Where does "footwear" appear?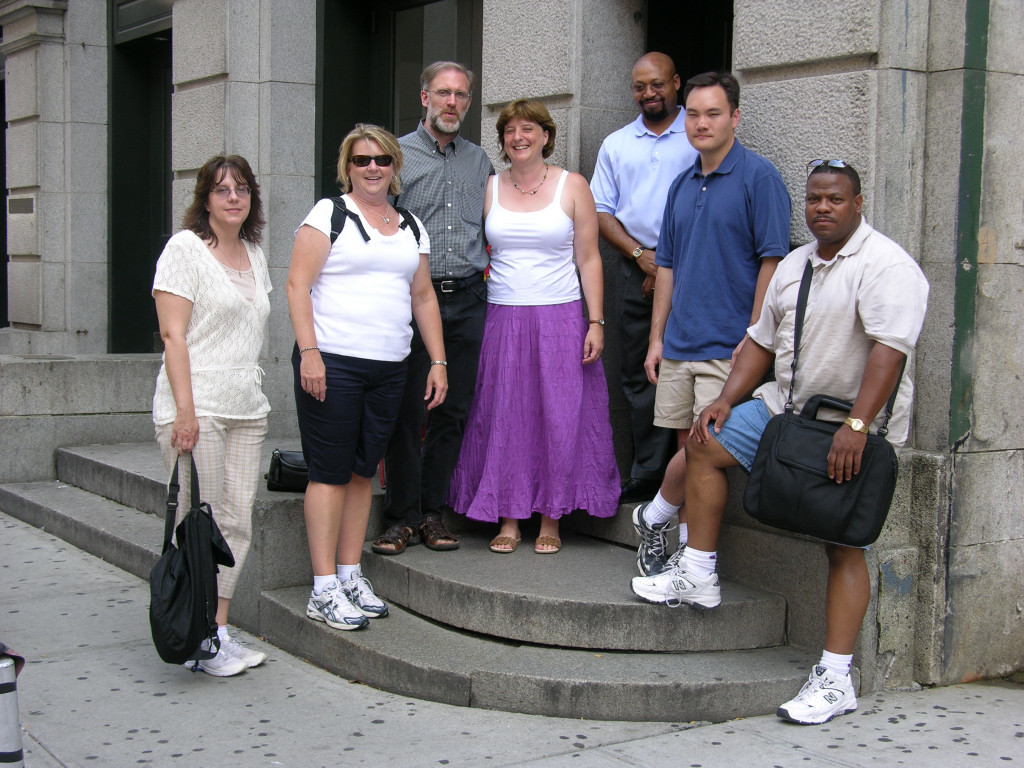
Appears at l=210, t=625, r=270, b=668.
